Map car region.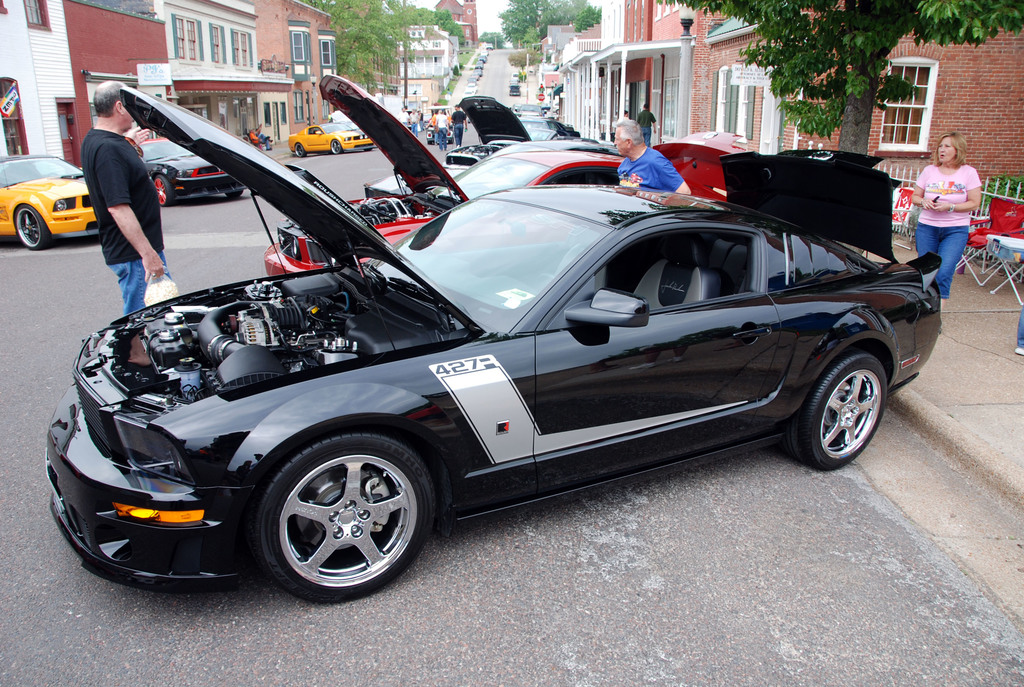
Mapped to x1=267 y1=77 x2=732 y2=278.
